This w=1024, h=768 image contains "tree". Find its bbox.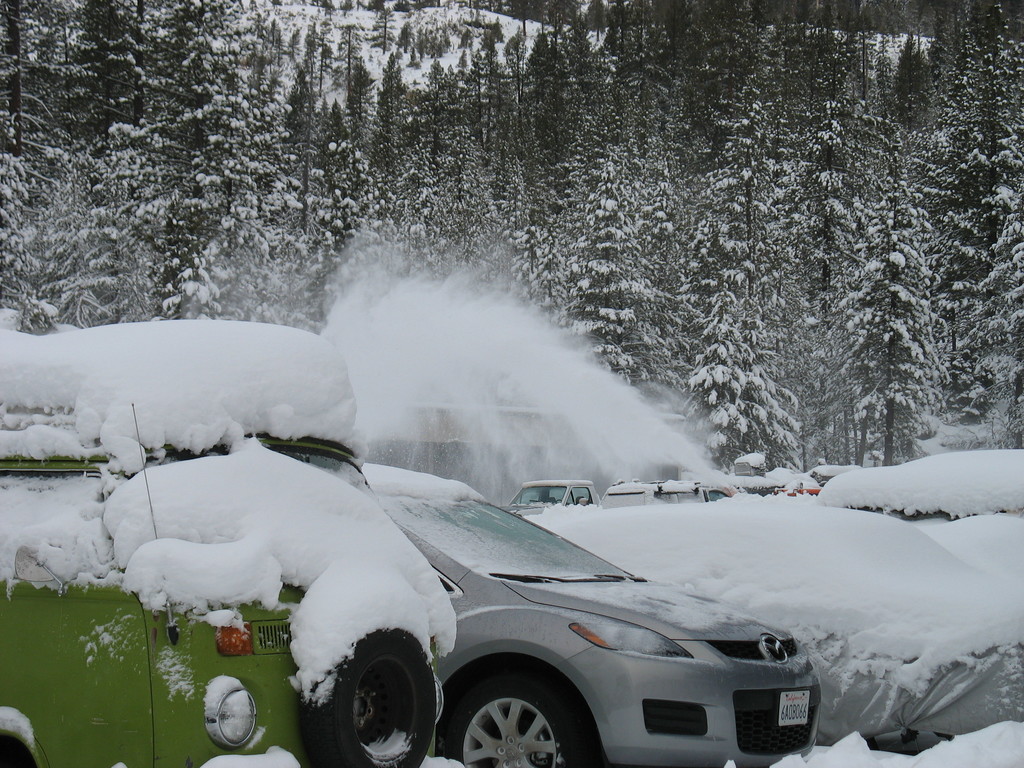
box=[745, 28, 803, 259].
